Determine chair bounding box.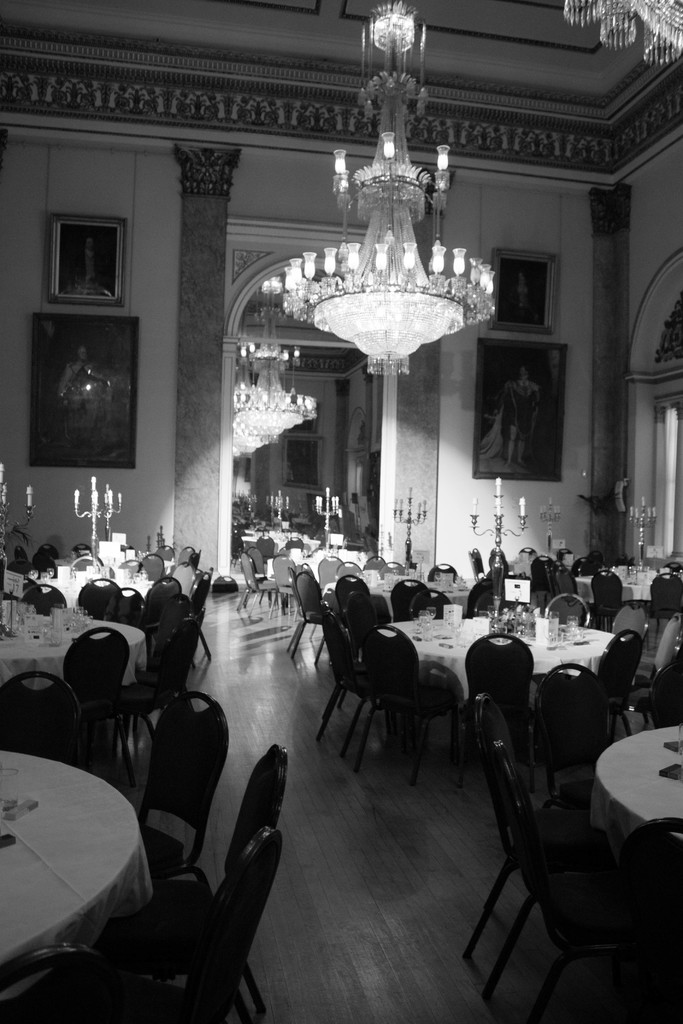
Determined: box=[138, 554, 166, 583].
